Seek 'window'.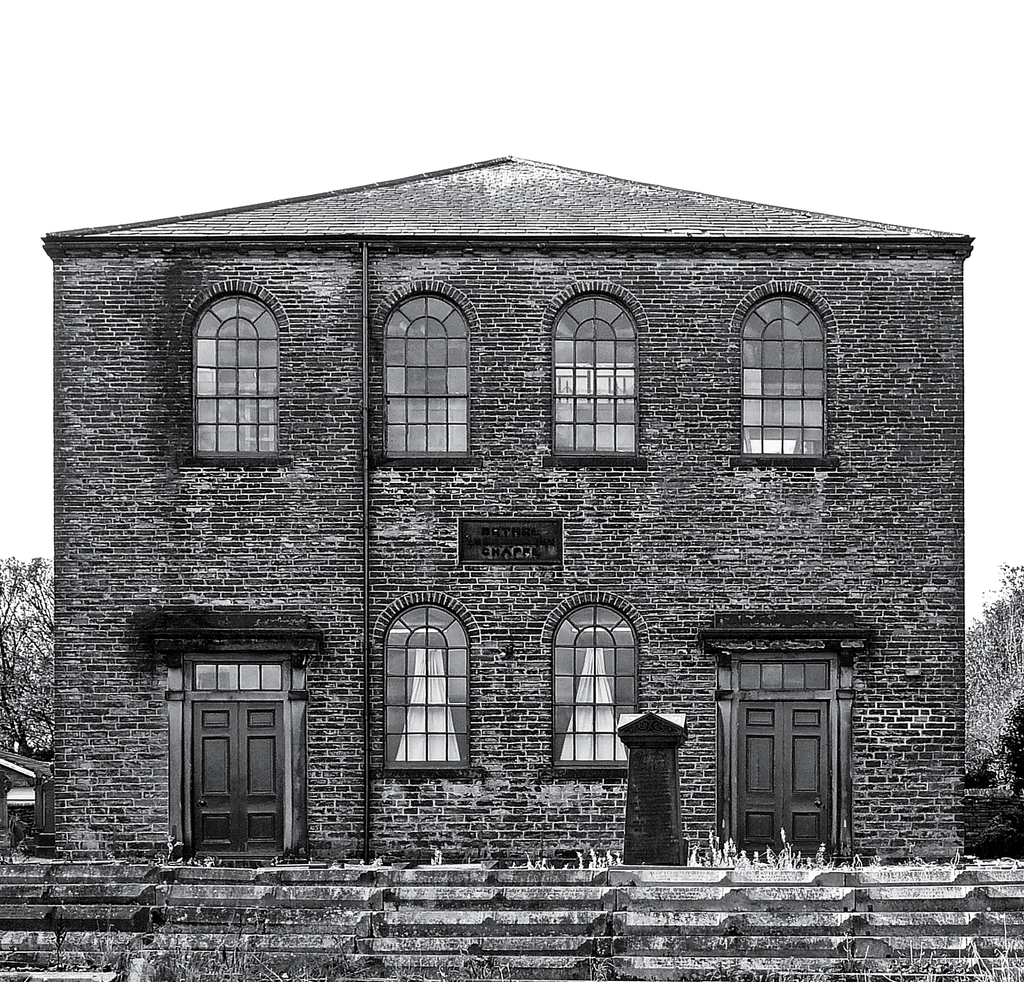
[177, 293, 272, 470].
